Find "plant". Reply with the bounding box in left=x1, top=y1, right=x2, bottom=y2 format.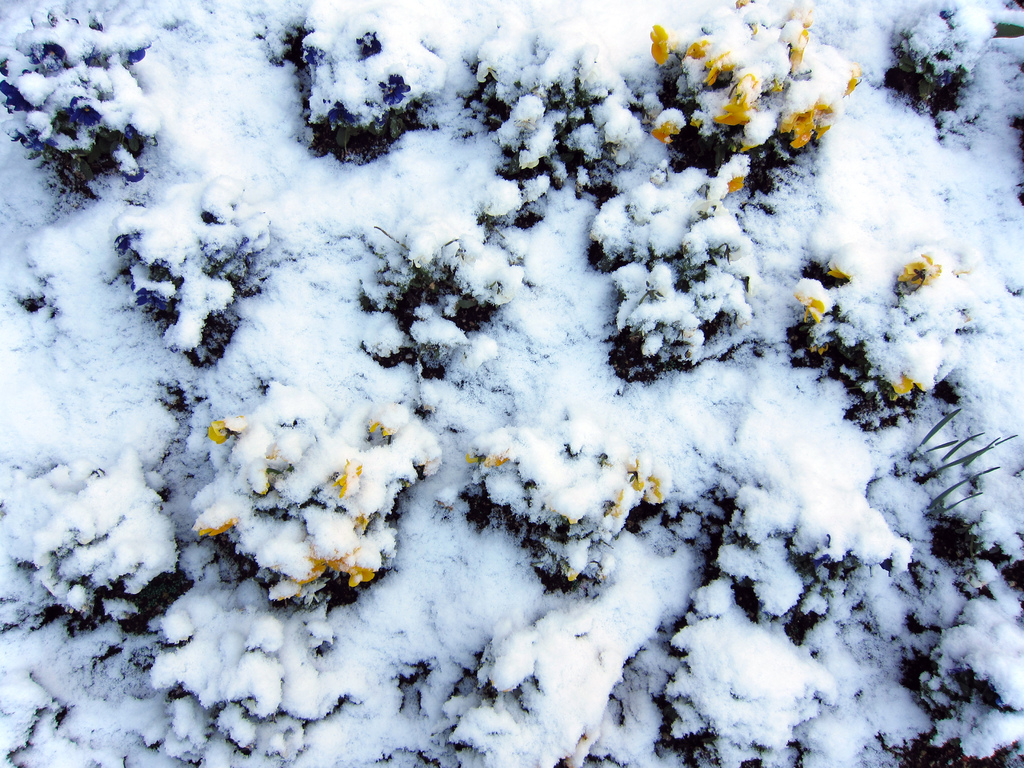
left=134, top=587, right=356, bottom=767.
